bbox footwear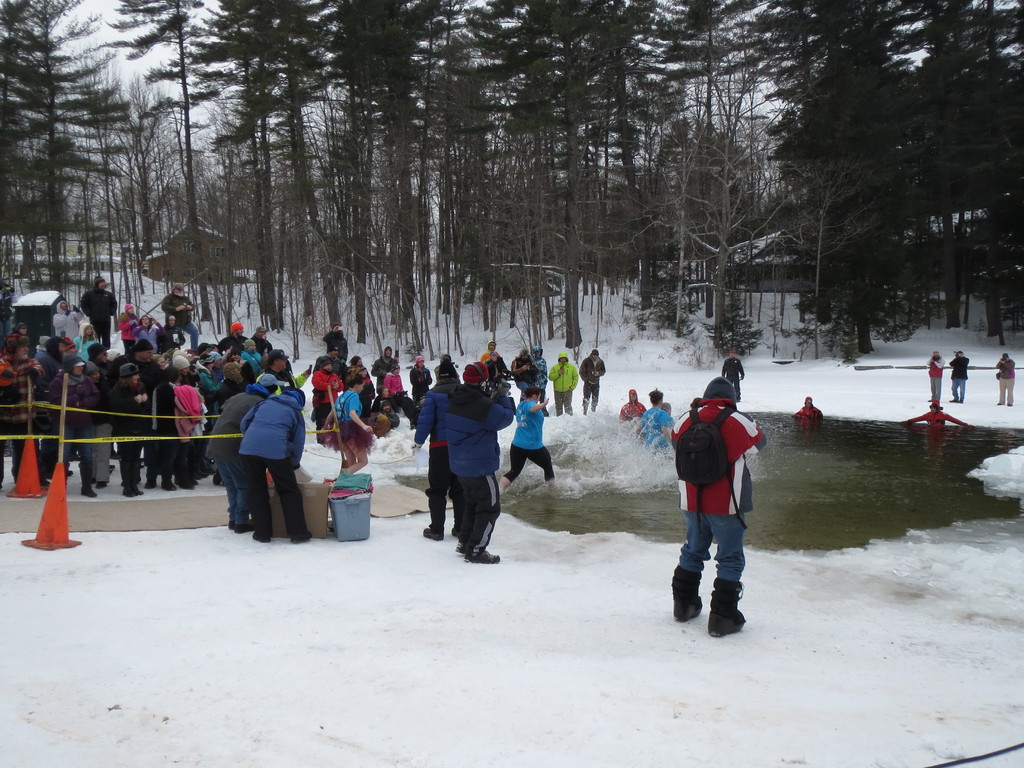
box(250, 531, 273, 543)
